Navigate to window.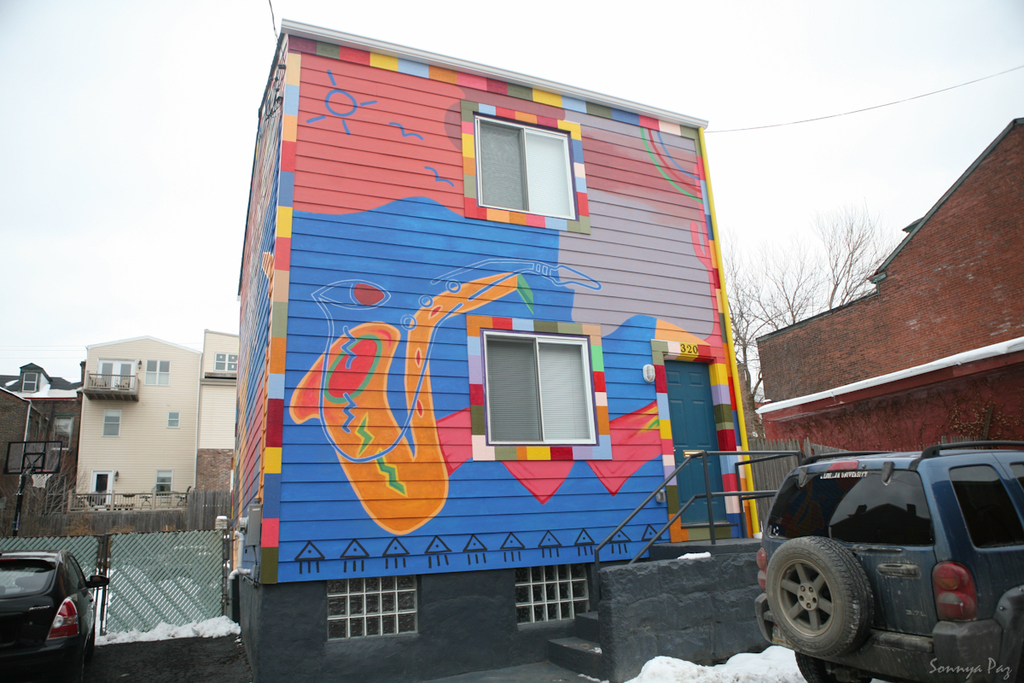
Navigation target: box(92, 406, 123, 444).
